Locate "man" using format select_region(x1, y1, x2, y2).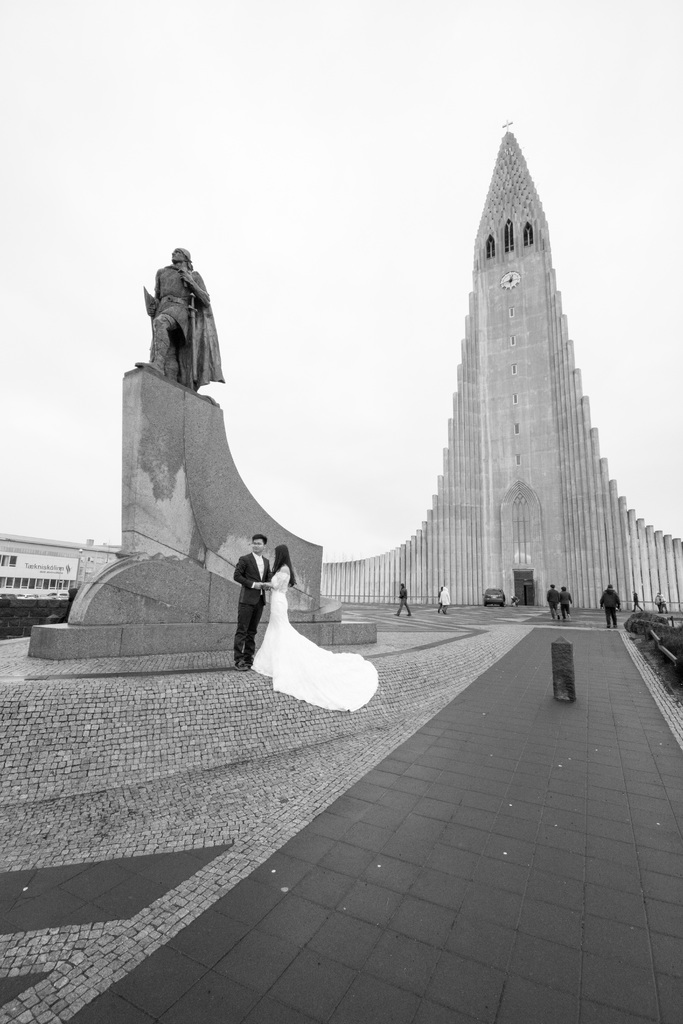
select_region(562, 583, 572, 621).
